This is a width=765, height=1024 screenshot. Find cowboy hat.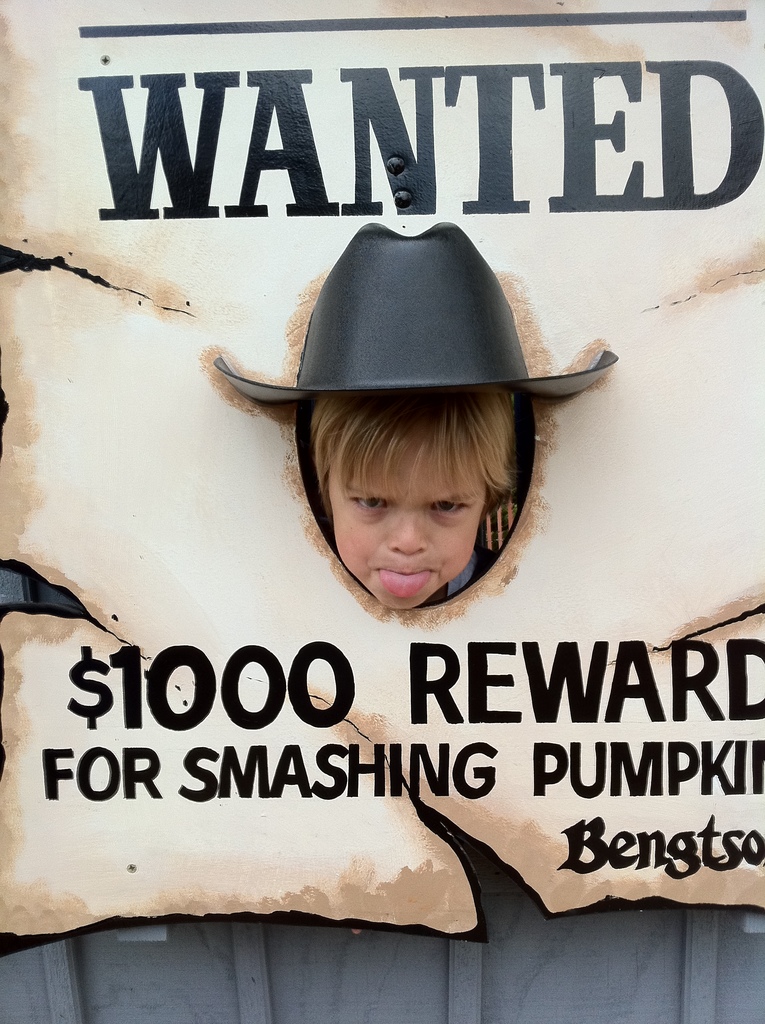
Bounding box: {"x1": 207, "y1": 214, "x2": 621, "y2": 400}.
